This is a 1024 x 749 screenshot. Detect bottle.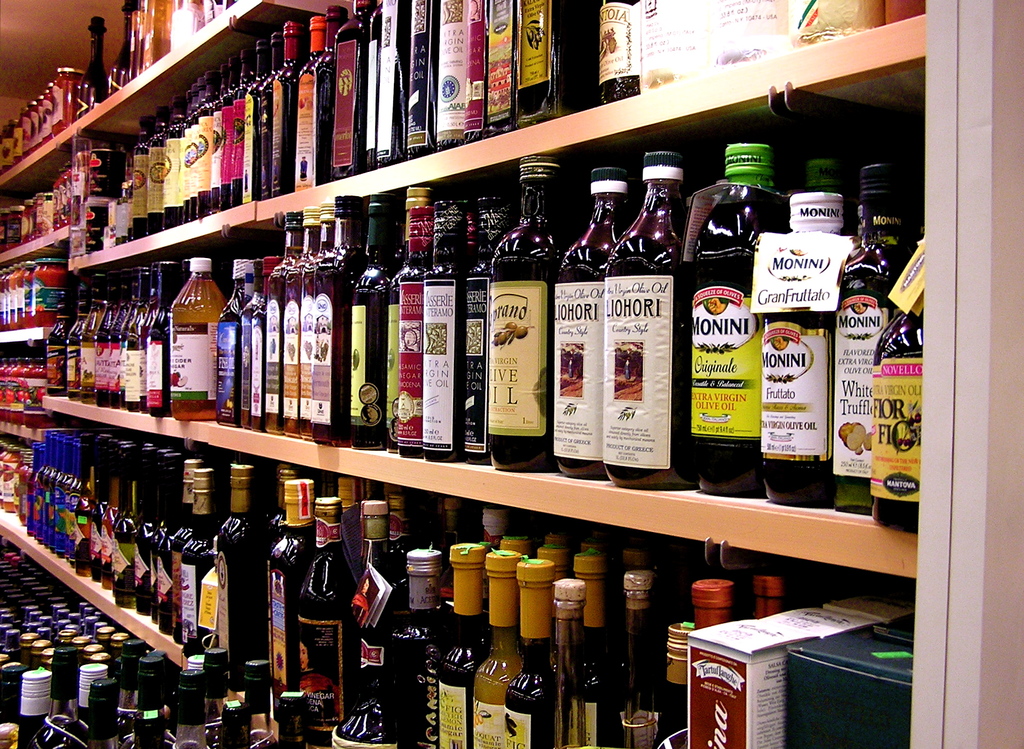
(left=77, top=271, right=110, bottom=399).
